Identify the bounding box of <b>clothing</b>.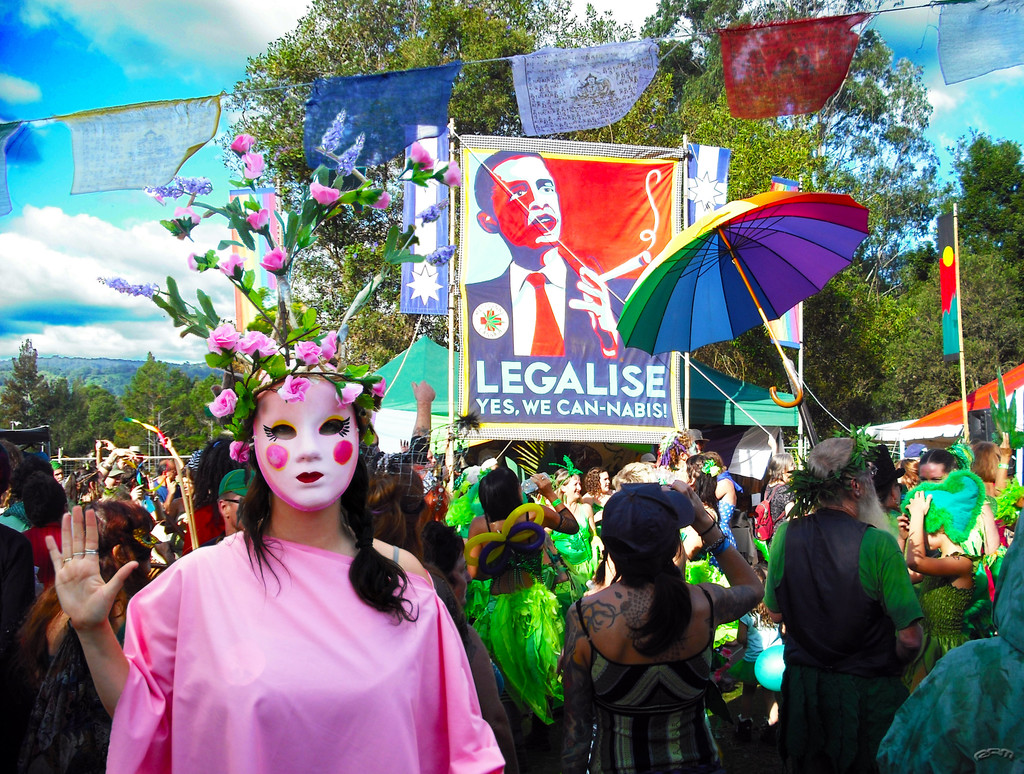
(left=178, top=499, right=228, bottom=553).
